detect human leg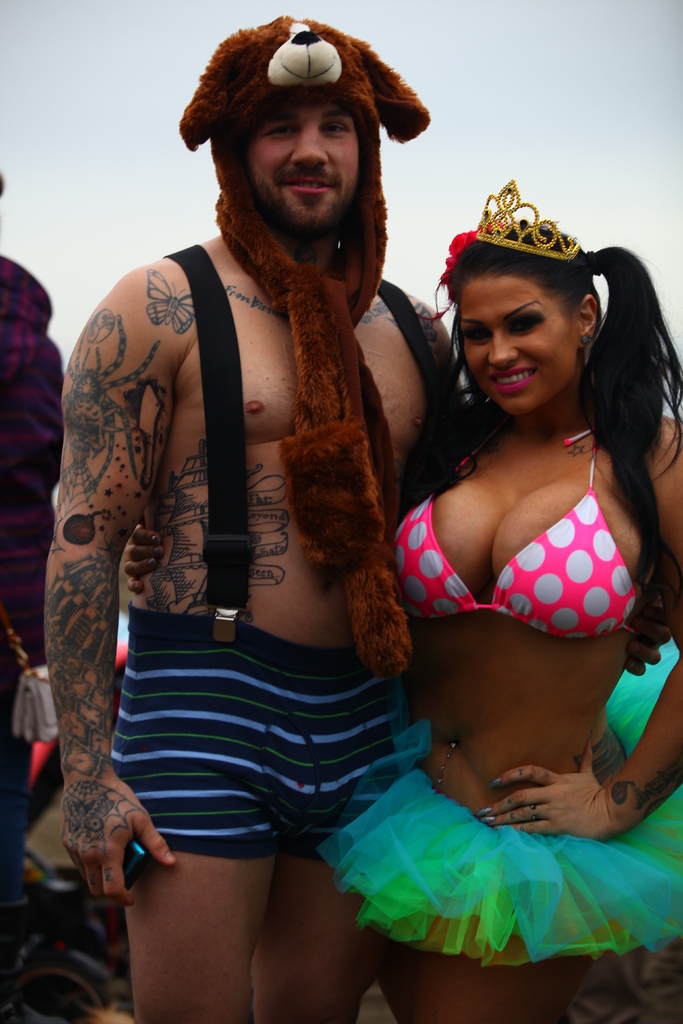
[281,665,369,1023]
